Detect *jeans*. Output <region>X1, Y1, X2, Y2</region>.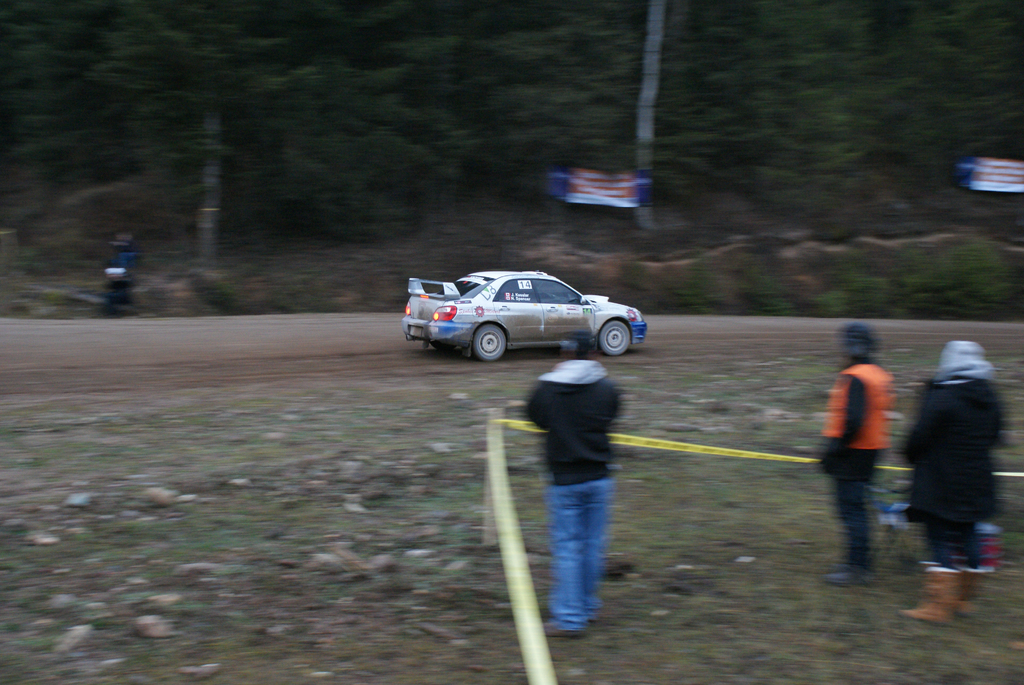
<region>536, 482, 614, 629</region>.
